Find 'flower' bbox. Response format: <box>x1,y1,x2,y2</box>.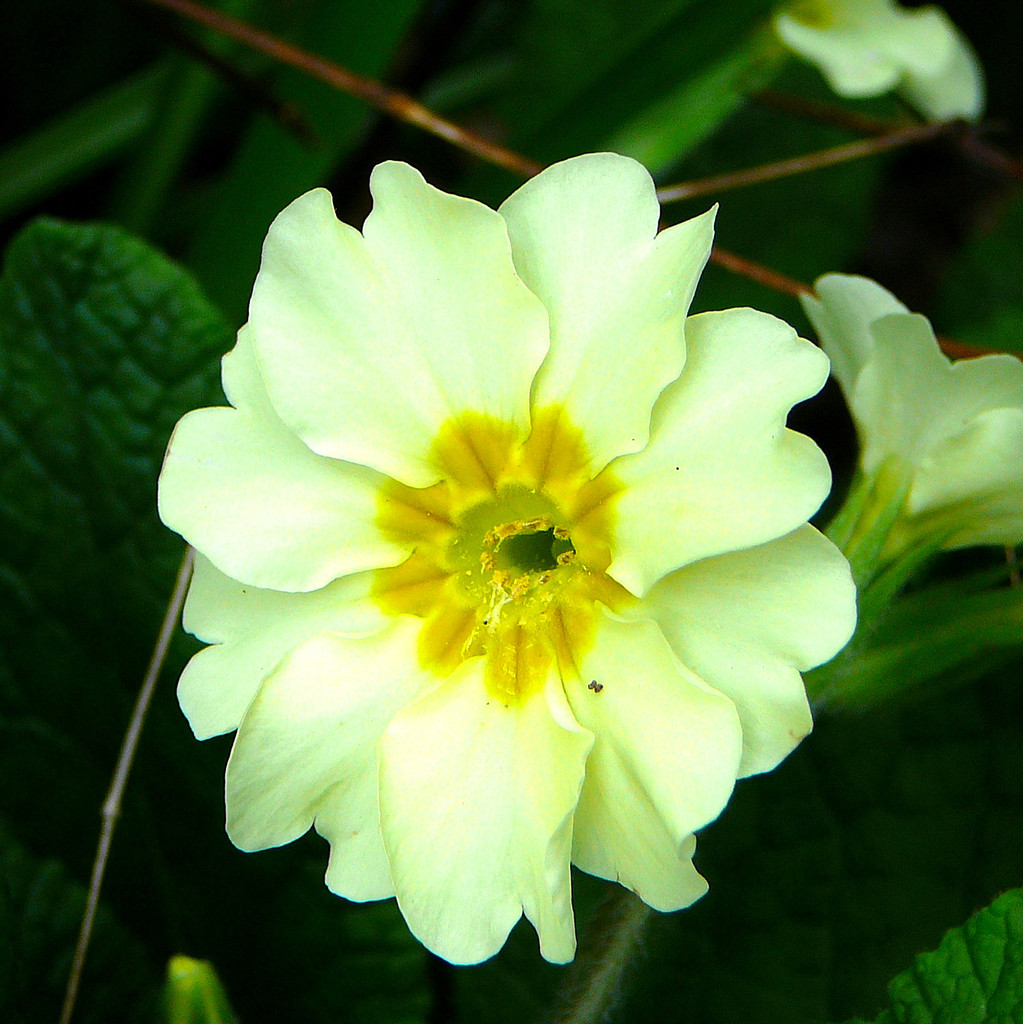
<box>797,271,1022,617</box>.
